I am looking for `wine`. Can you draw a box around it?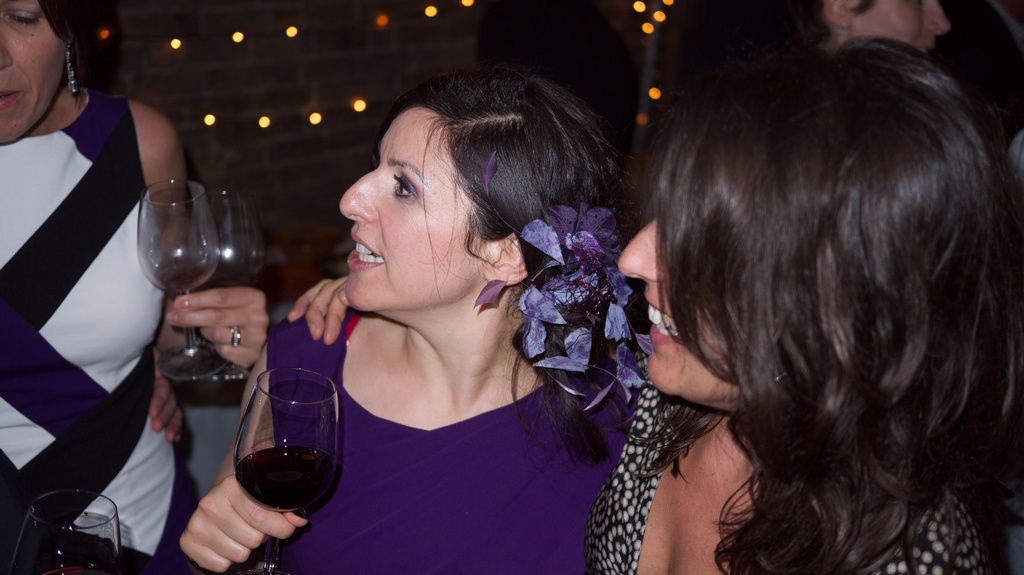
Sure, the bounding box is [37, 565, 92, 574].
